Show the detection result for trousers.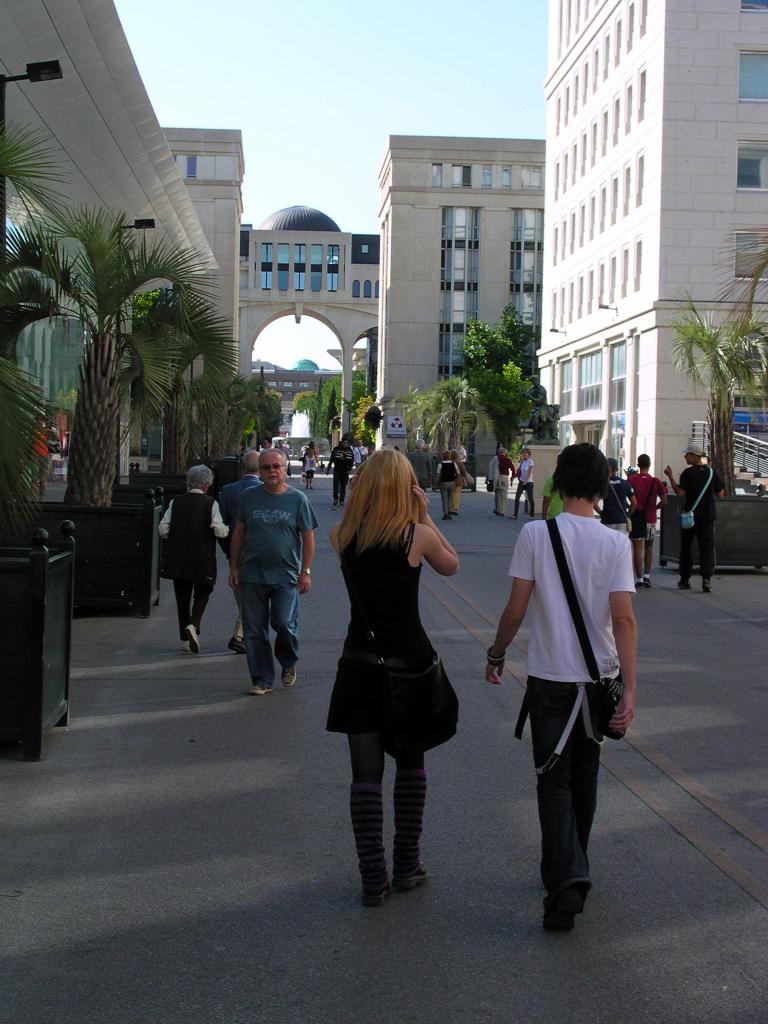
detection(232, 559, 244, 632).
